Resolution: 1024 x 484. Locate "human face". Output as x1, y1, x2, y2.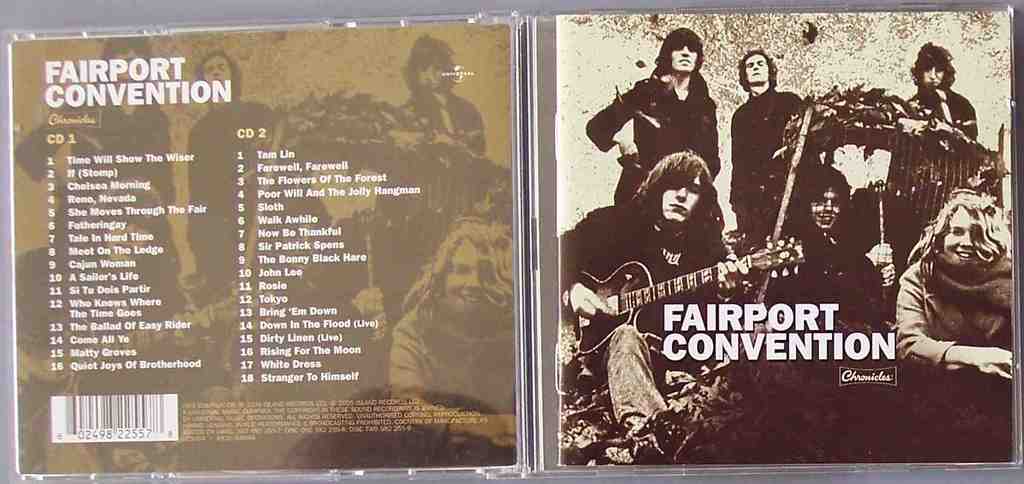
921, 65, 942, 89.
